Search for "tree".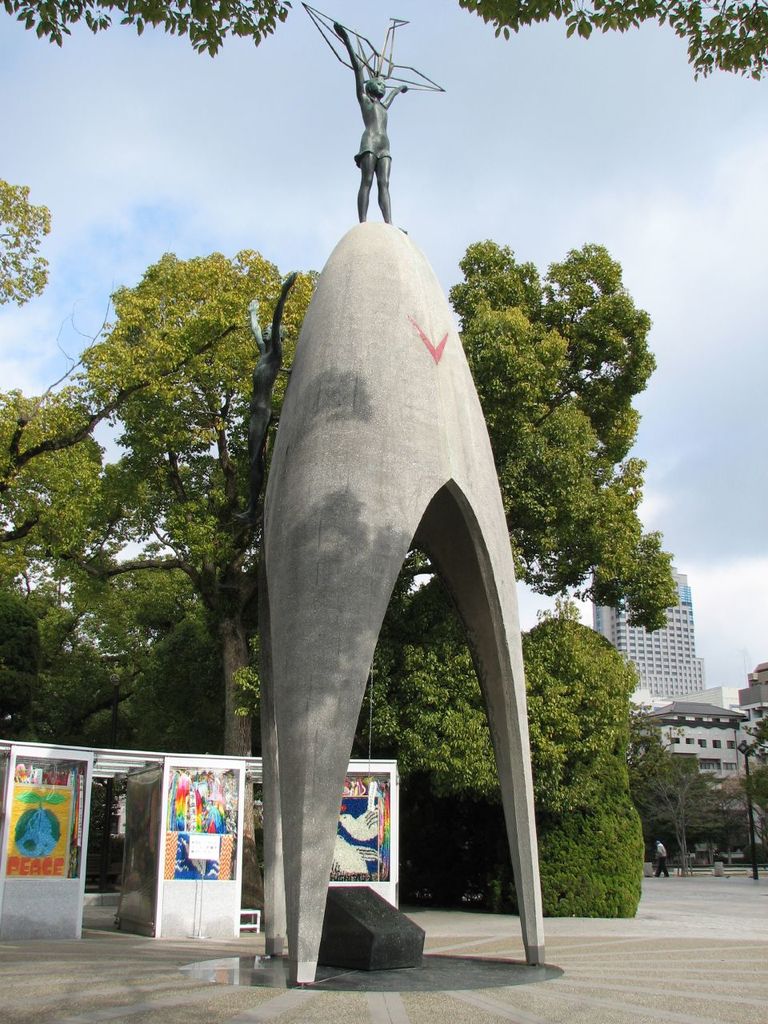
Found at x1=0 y1=0 x2=288 y2=55.
